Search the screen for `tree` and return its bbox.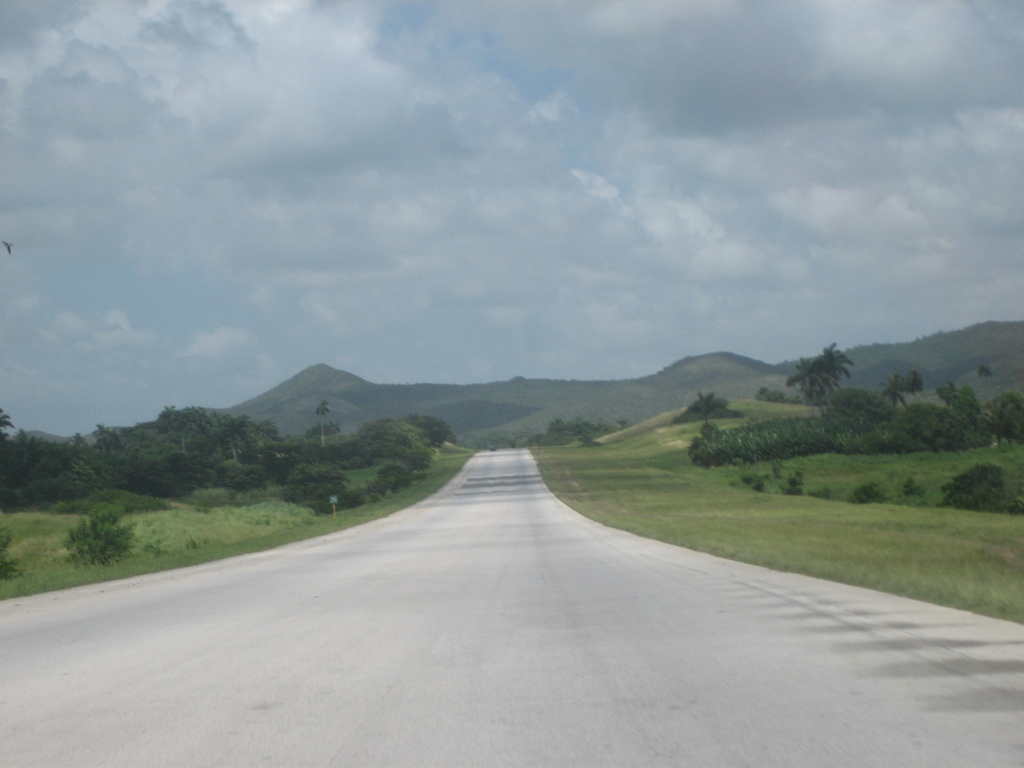
Found: [x1=1005, y1=477, x2=1023, y2=517].
